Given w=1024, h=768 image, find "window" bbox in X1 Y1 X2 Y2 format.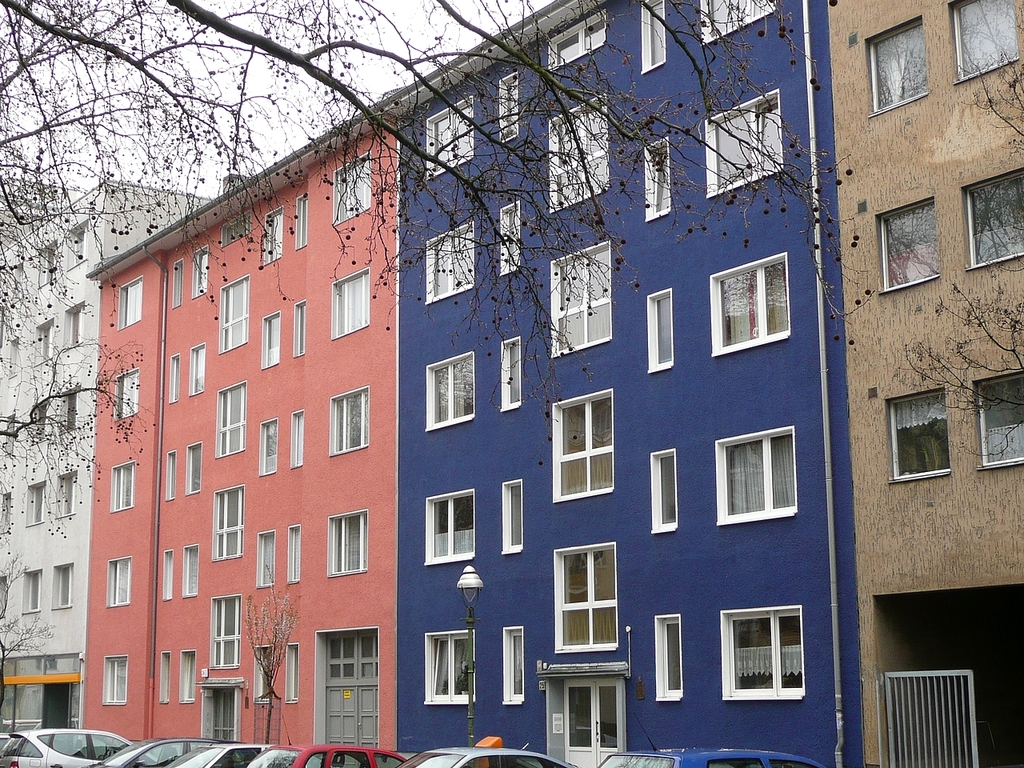
422 223 471 290.
